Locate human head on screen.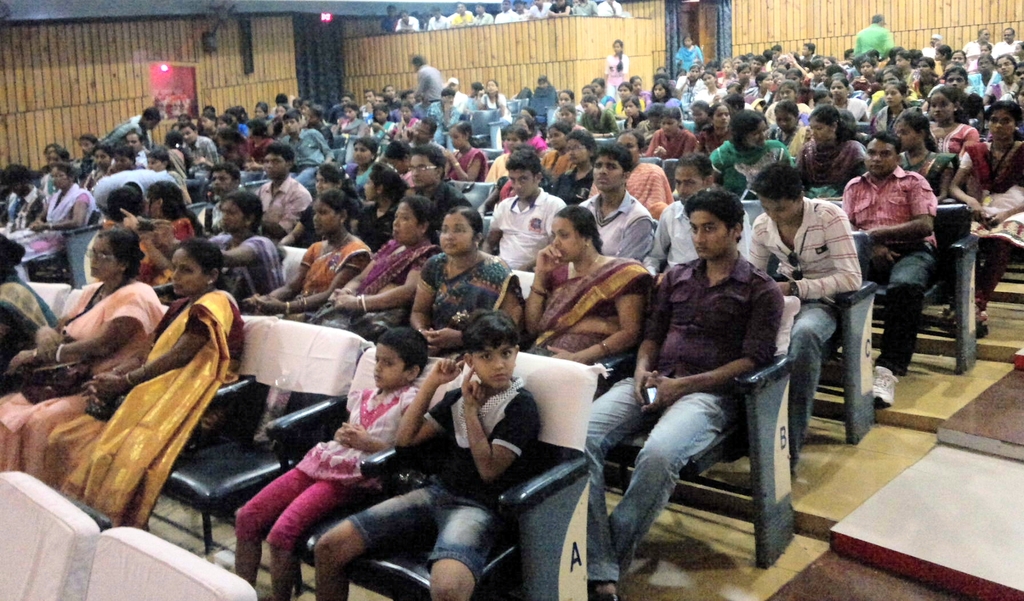
On screen at 306, 189, 352, 237.
